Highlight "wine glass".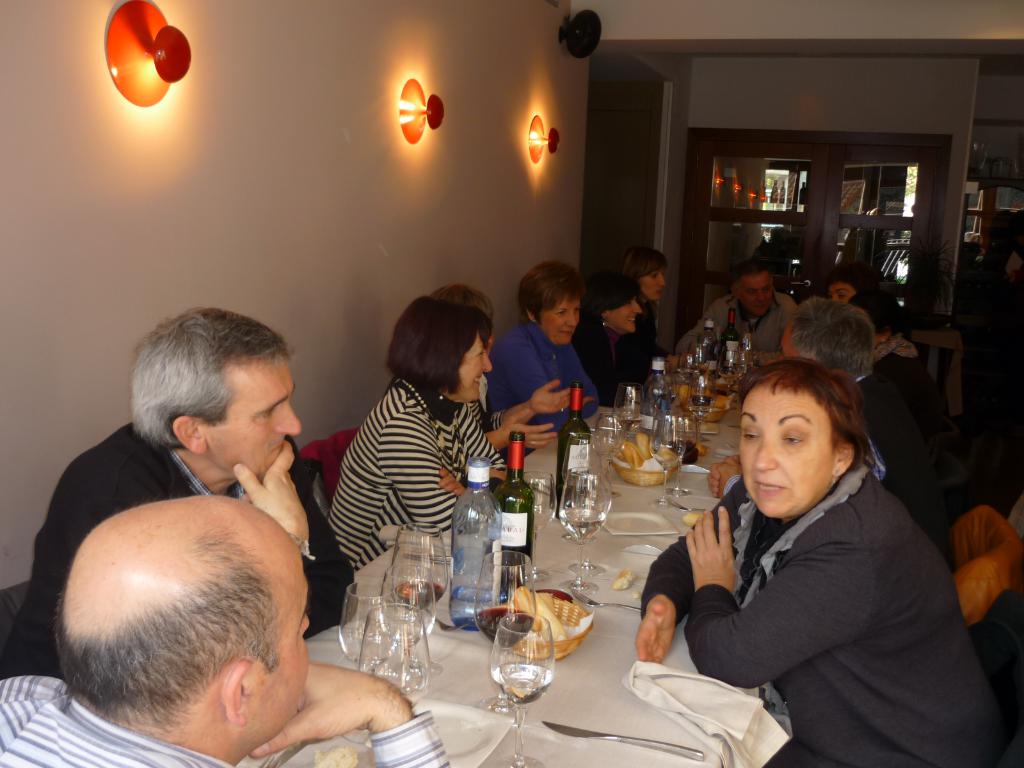
Highlighted region: <region>563, 466, 608, 596</region>.
